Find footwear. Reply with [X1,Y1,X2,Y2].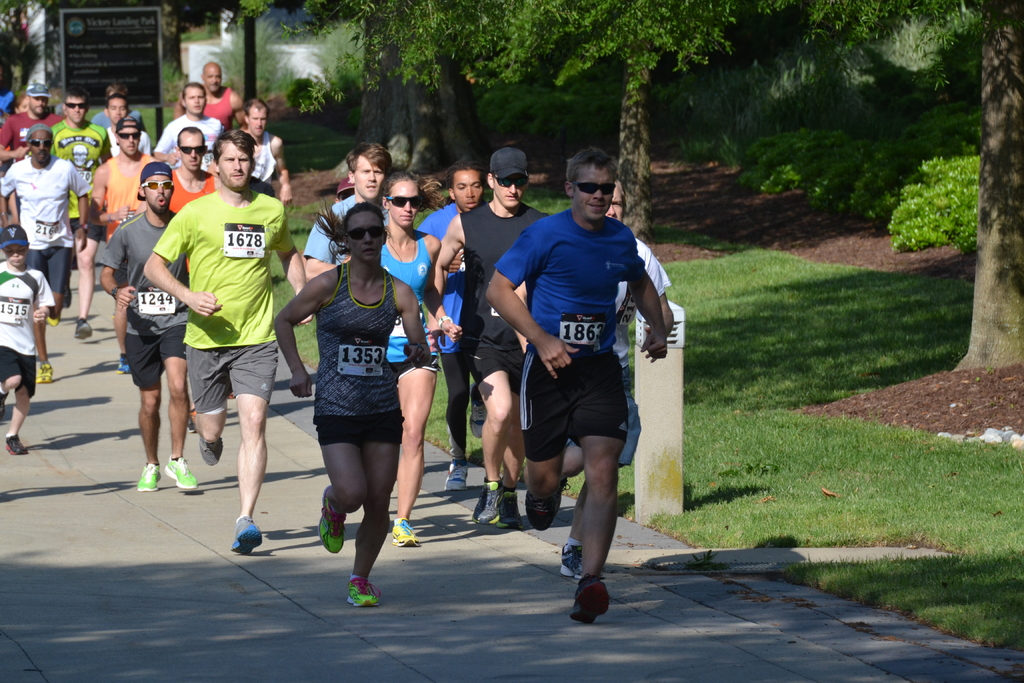
[493,488,524,531].
